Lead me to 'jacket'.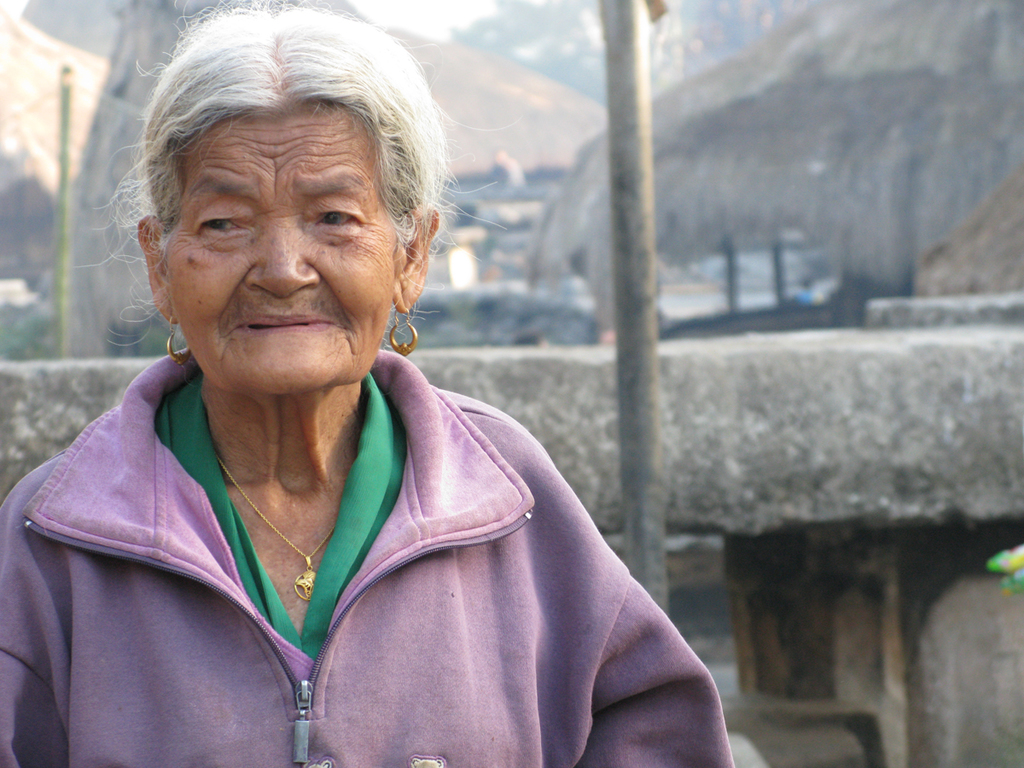
Lead to [0, 339, 694, 765].
